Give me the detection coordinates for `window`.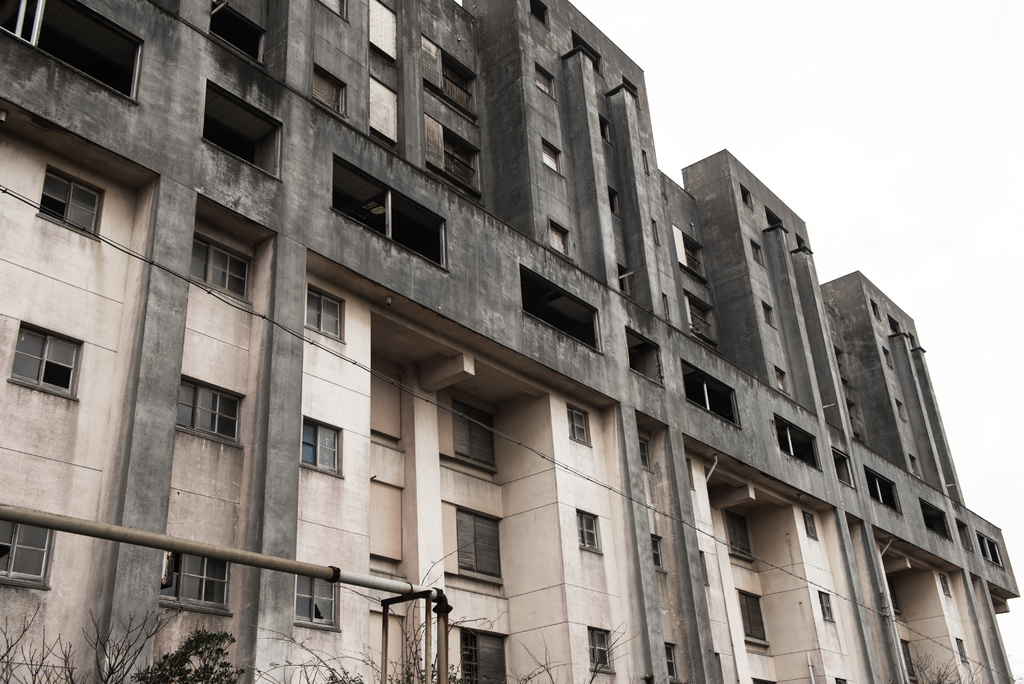
pyautogui.locateOnScreen(817, 590, 832, 619).
